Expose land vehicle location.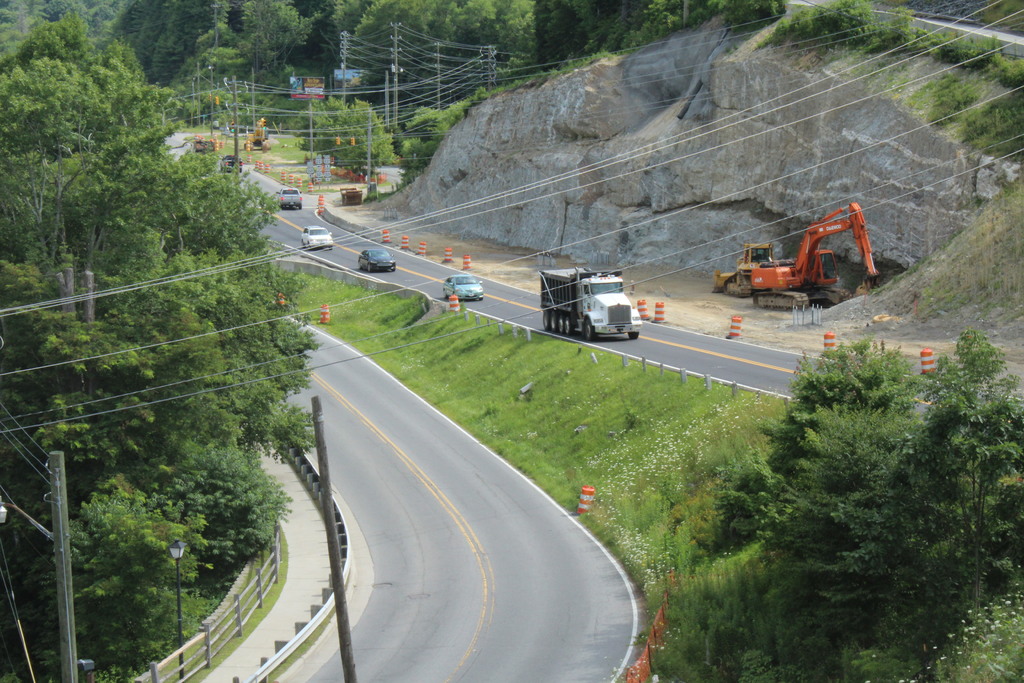
Exposed at 275,183,299,215.
